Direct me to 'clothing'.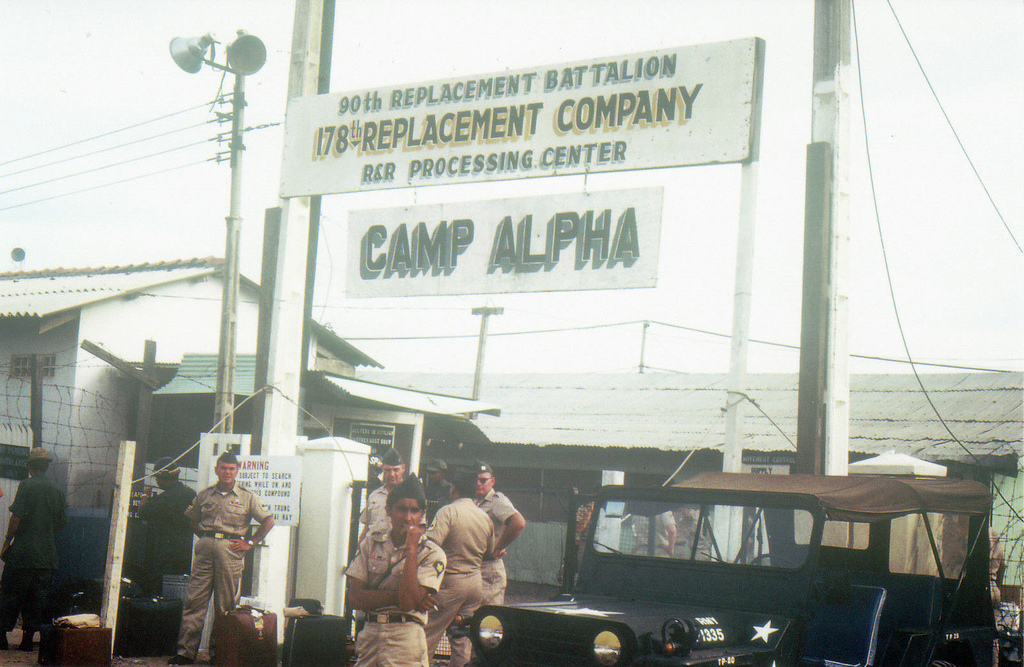
Direction: bbox=[142, 481, 197, 587].
